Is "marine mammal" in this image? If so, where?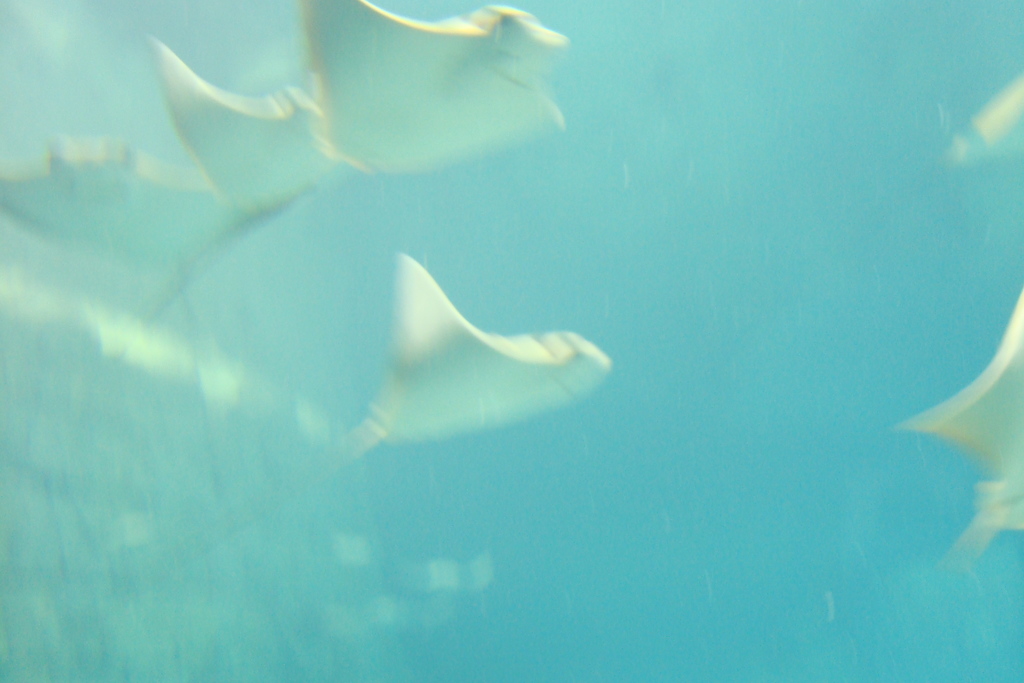
Yes, at left=147, top=28, right=328, bottom=255.
